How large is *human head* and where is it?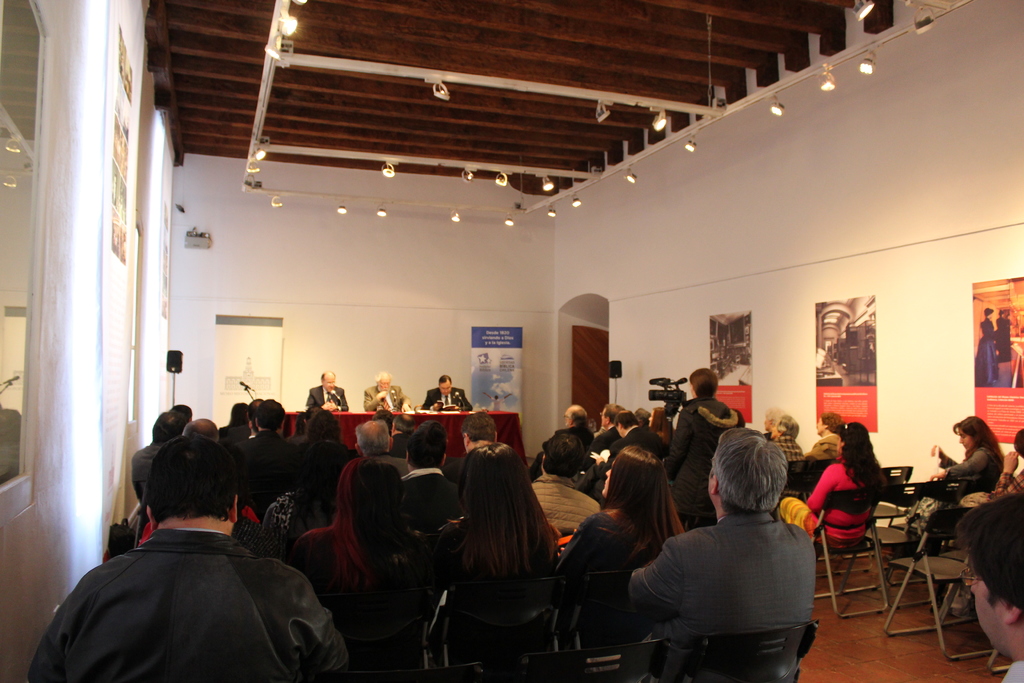
Bounding box: 374, 372, 394, 391.
